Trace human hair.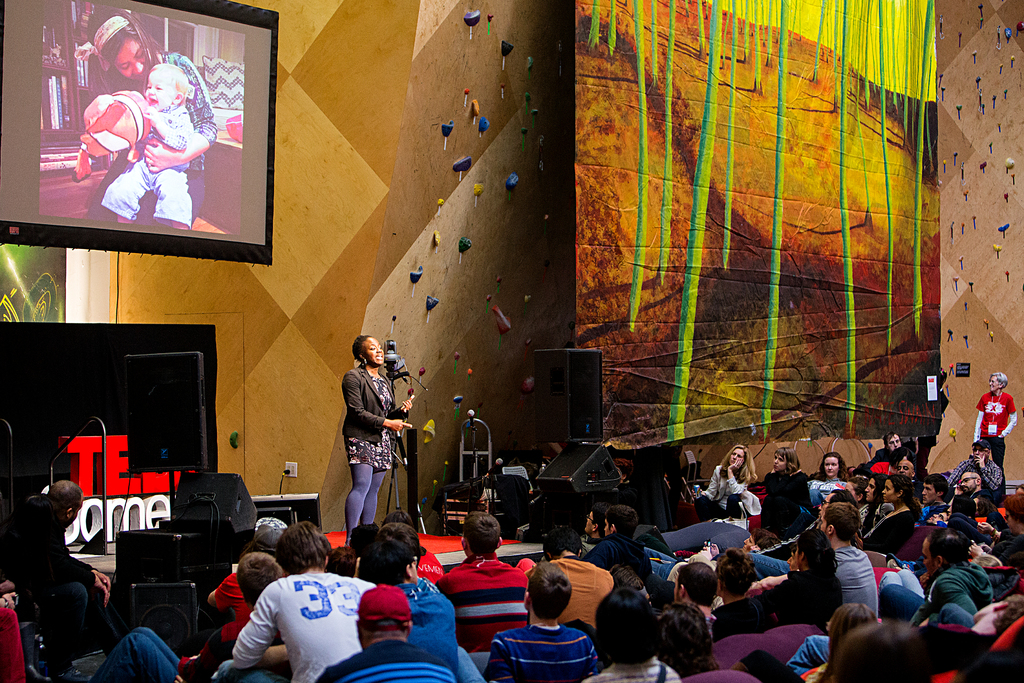
Traced to (x1=774, y1=445, x2=804, y2=474).
